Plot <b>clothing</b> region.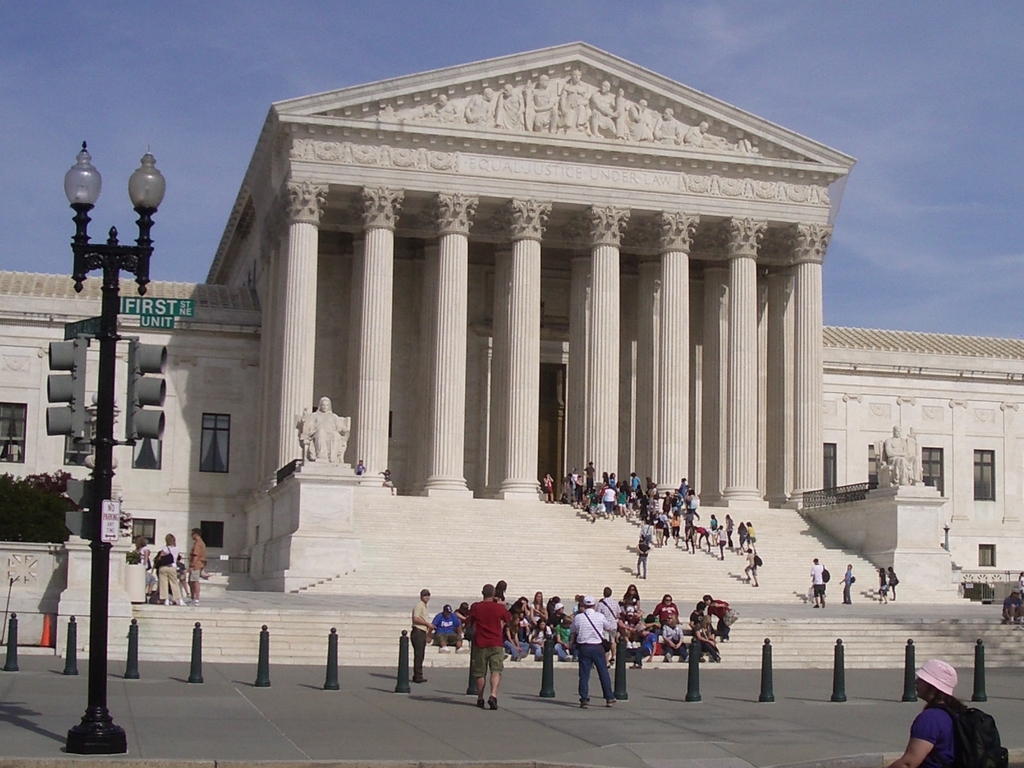
Plotted at [742,553,760,577].
